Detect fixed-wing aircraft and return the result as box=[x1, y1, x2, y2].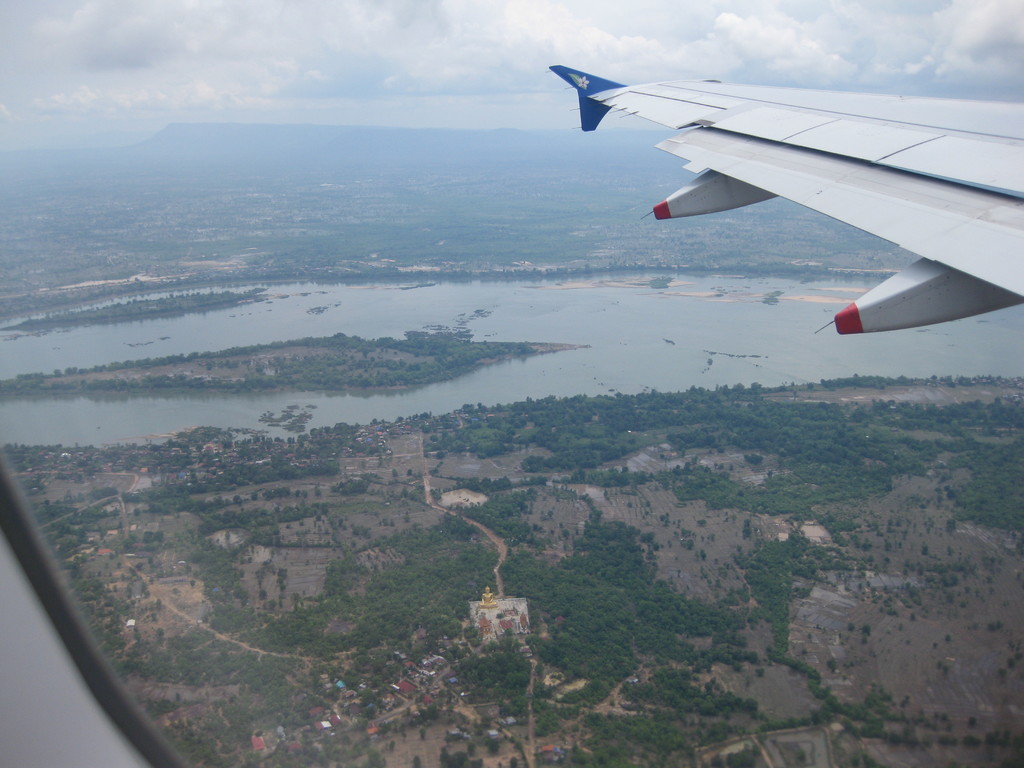
box=[556, 54, 1023, 360].
